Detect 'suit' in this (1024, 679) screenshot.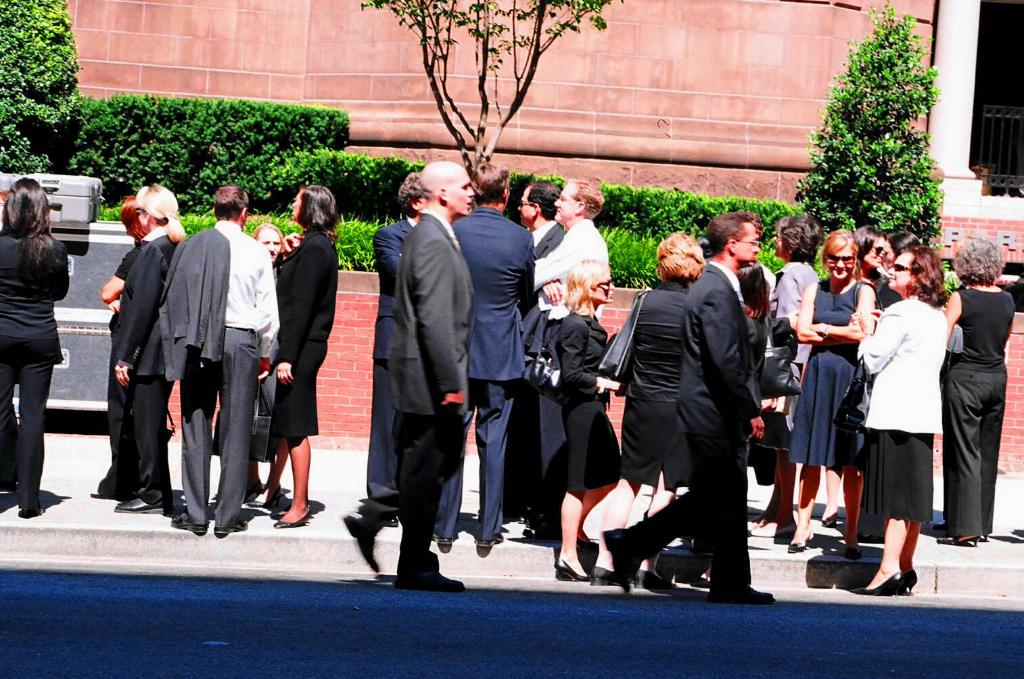
Detection: <region>104, 229, 179, 500</region>.
